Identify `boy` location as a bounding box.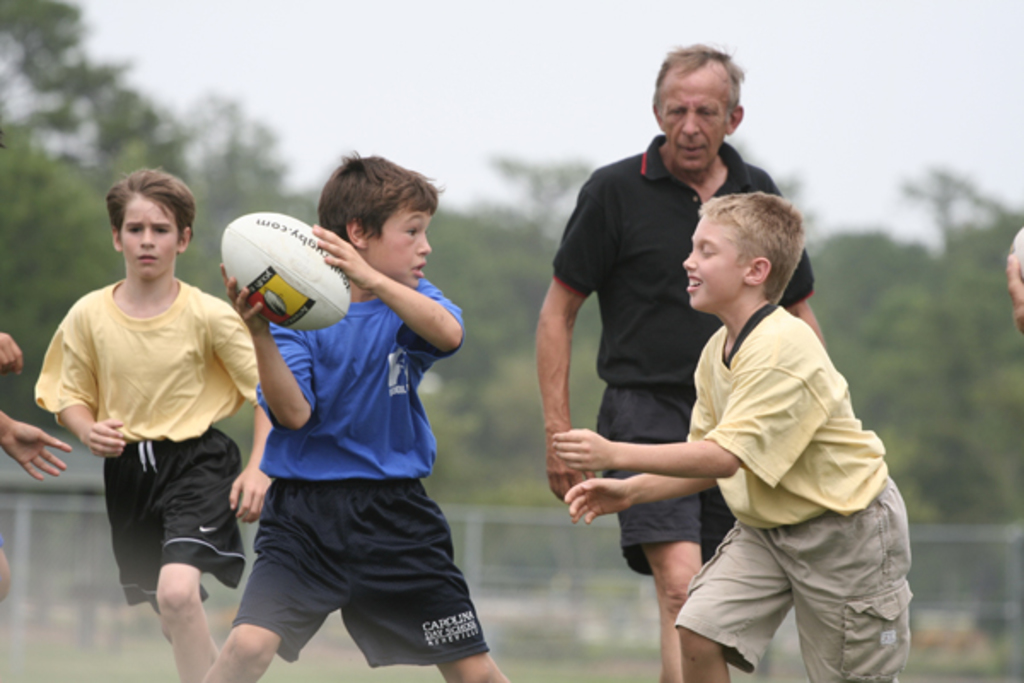
(left=553, top=195, right=915, bottom=681).
